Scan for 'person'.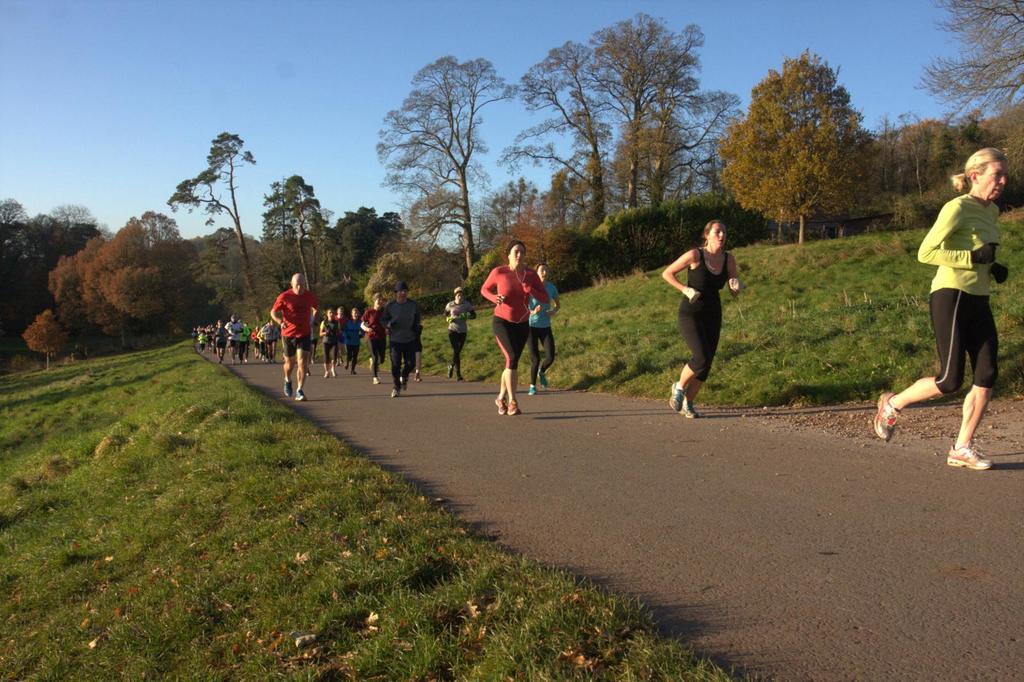
Scan result: <bbox>268, 273, 317, 400</bbox>.
